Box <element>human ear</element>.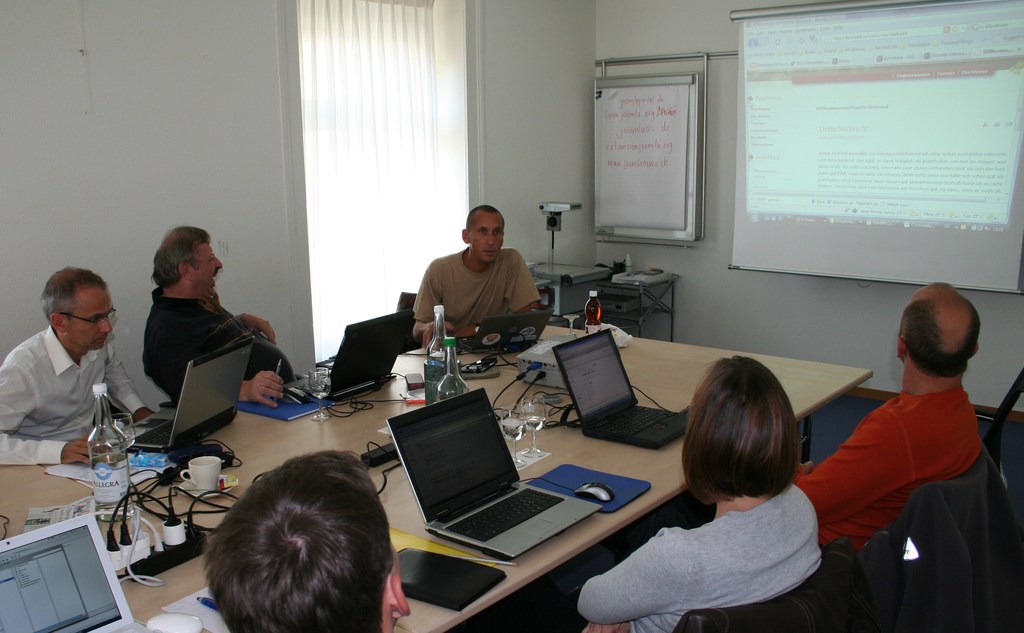
box(49, 312, 66, 335).
